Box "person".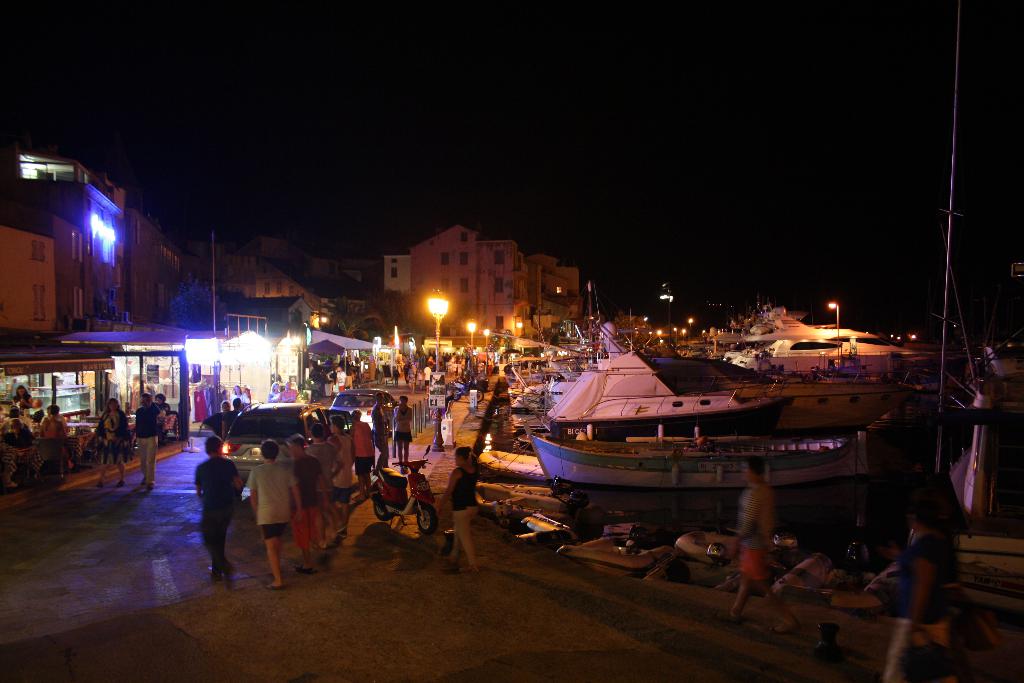
13 382 32 403.
